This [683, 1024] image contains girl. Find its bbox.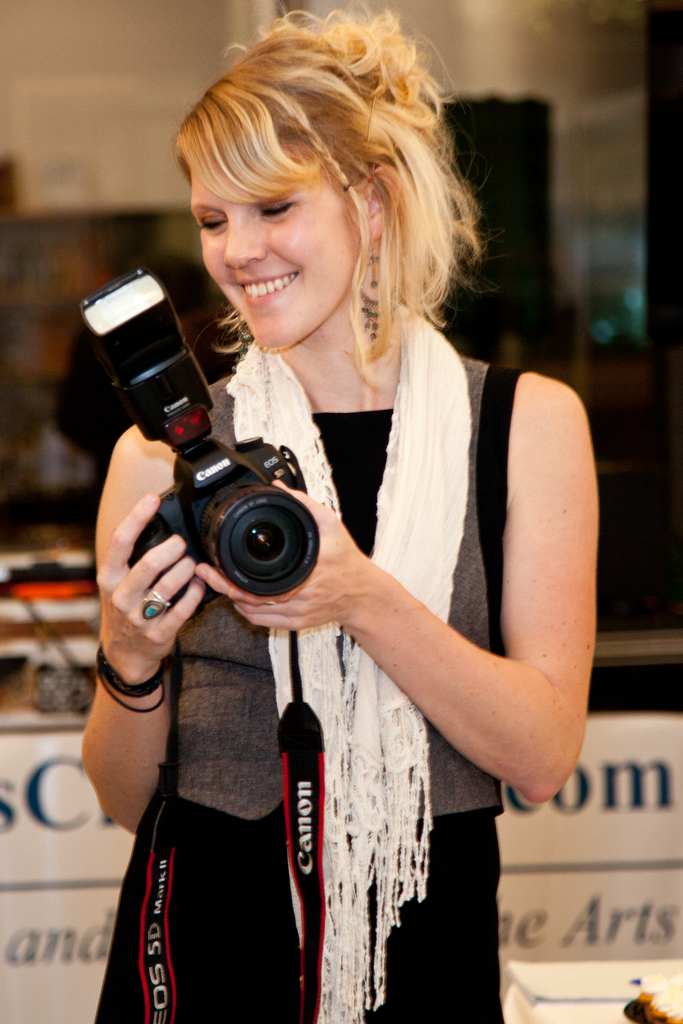
x1=78, y1=6, x2=593, y2=1023.
